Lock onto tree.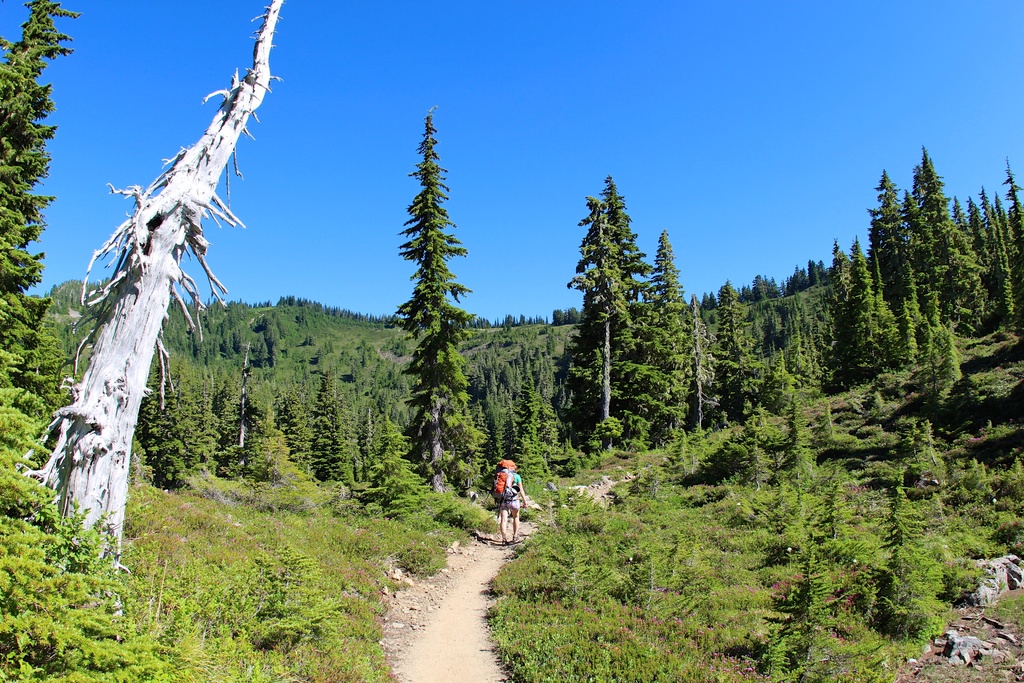
Locked: l=832, t=252, r=854, b=363.
